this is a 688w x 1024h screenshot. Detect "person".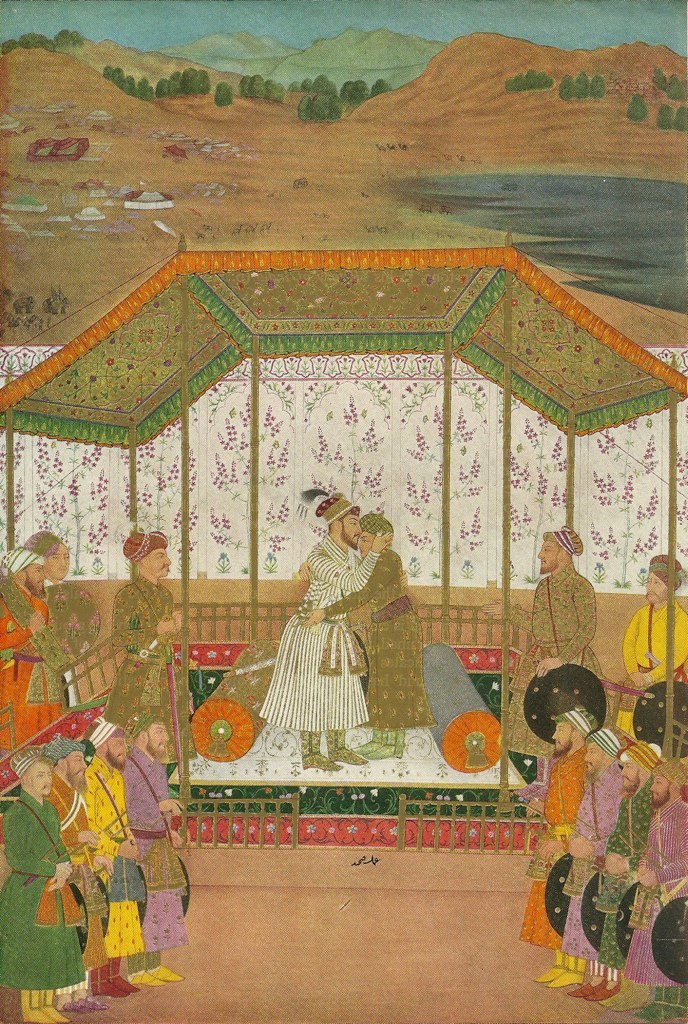
x1=510, y1=523, x2=597, y2=778.
